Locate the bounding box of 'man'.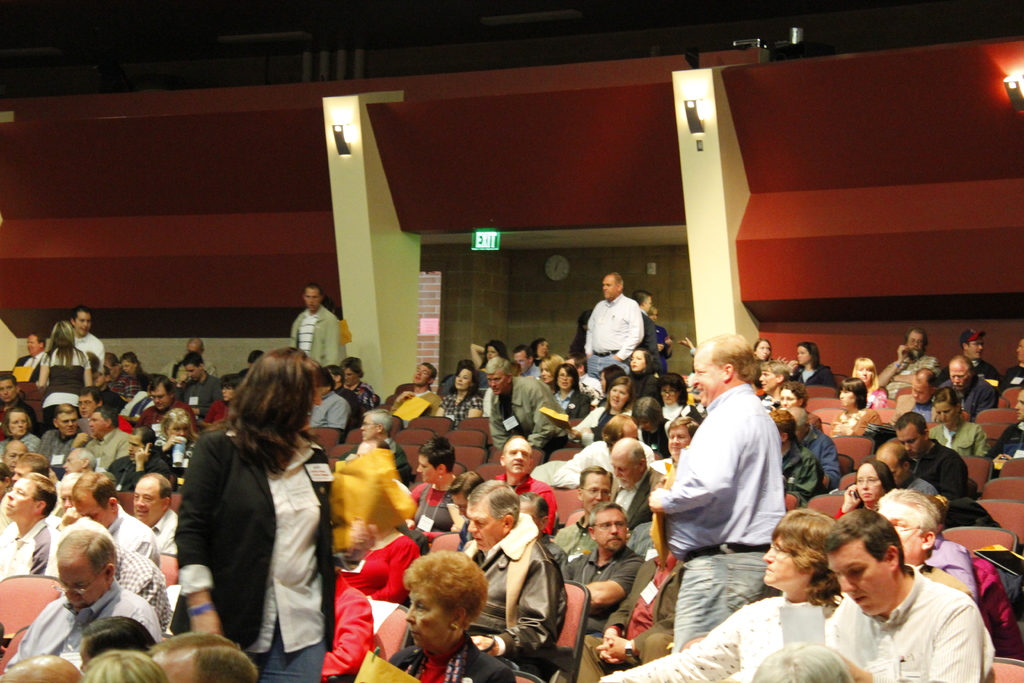
Bounding box: bbox=(126, 469, 179, 582).
